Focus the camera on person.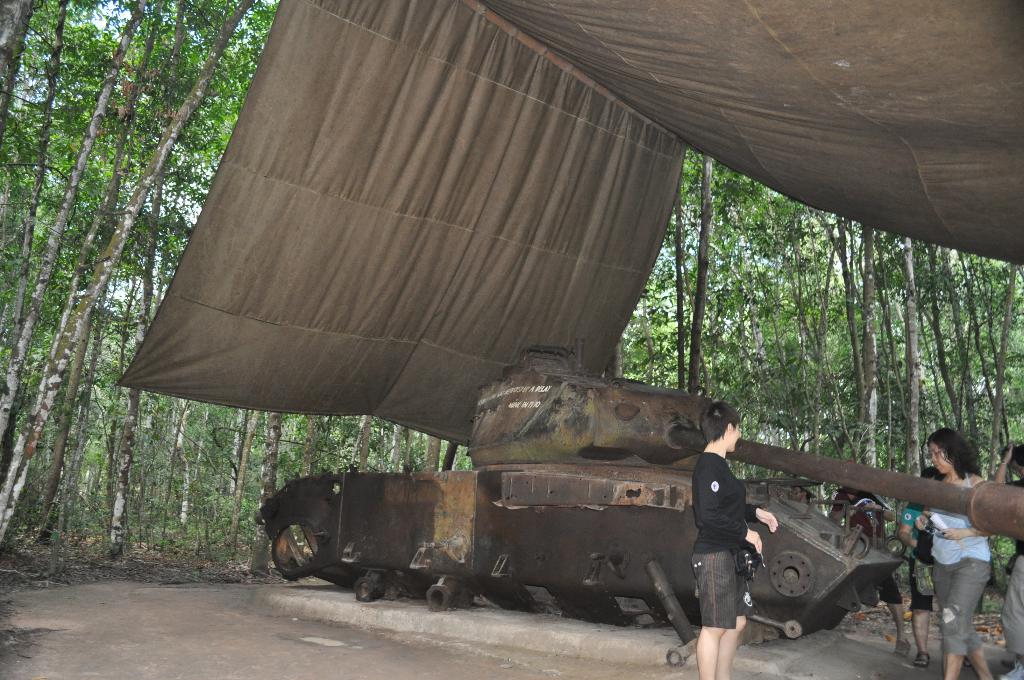
Focus region: 991:438:1023:679.
